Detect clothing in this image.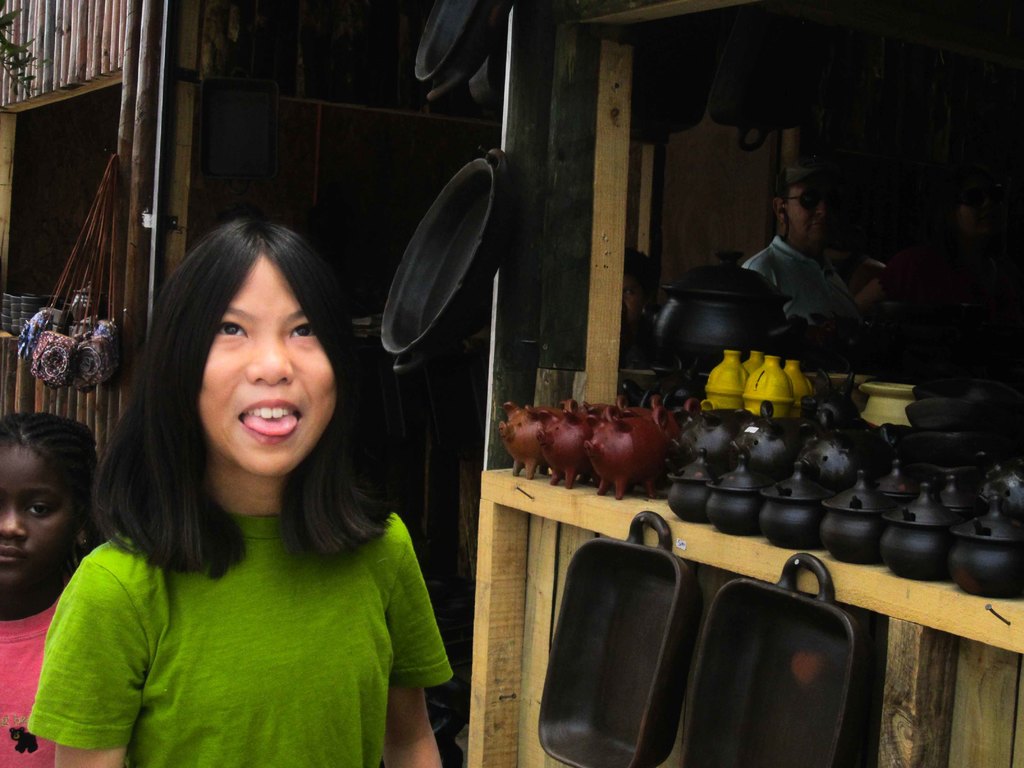
Detection: [x1=37, y1=445, x2=456, y2=752].
